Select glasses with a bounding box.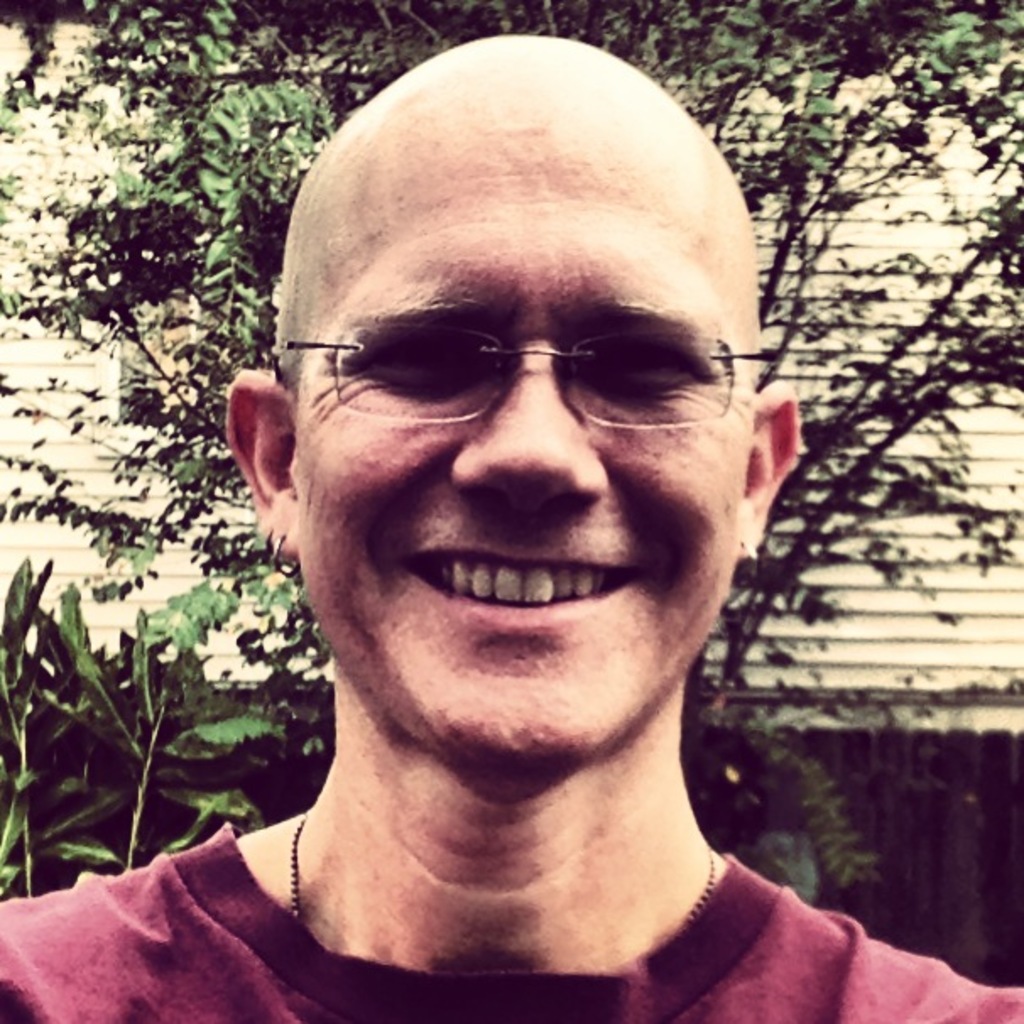
267, 341, 782, 426.
